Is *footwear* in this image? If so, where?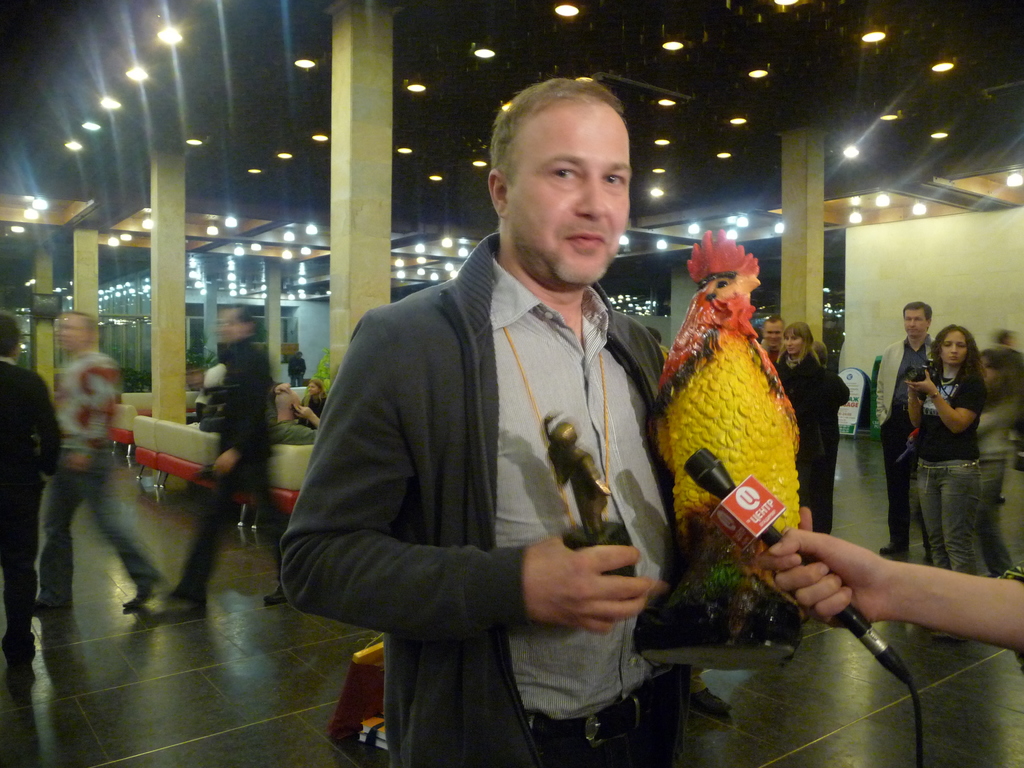
Yes, at box(260, 586, 287, 609).
